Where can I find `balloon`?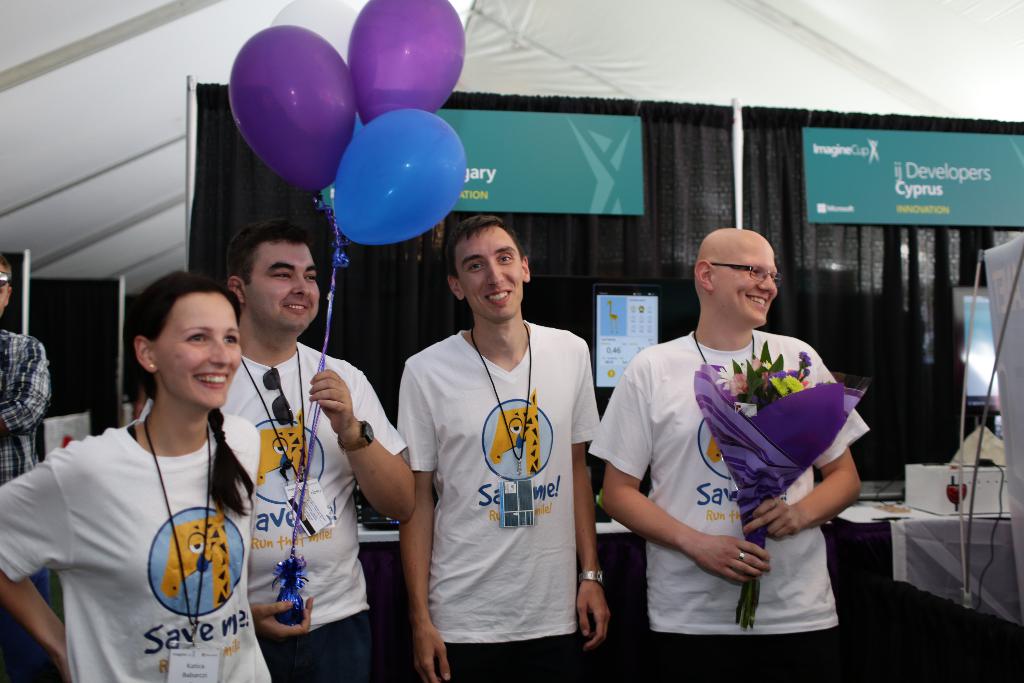
You can find it at box=[330, 110, 464, 248].
